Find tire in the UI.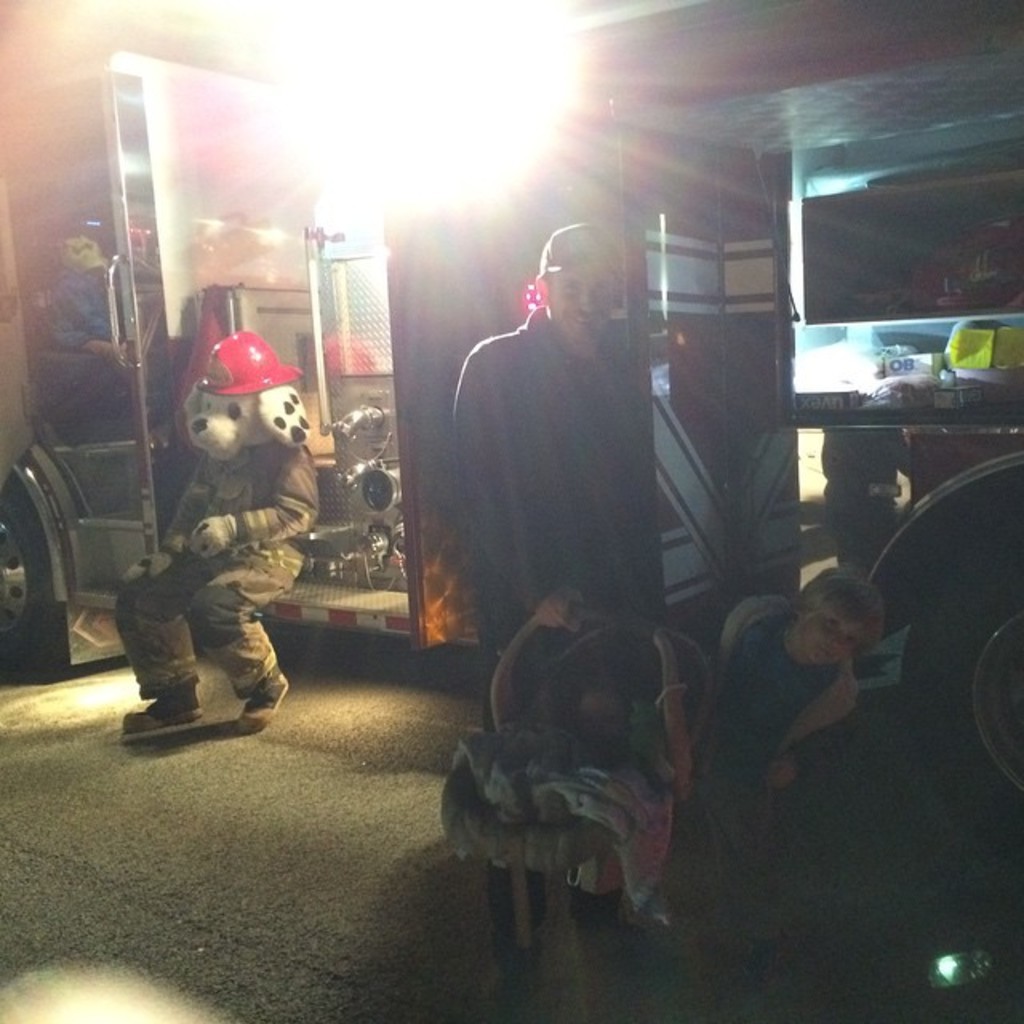
UI element at <region>910, 520, 1019, 864</region>.
